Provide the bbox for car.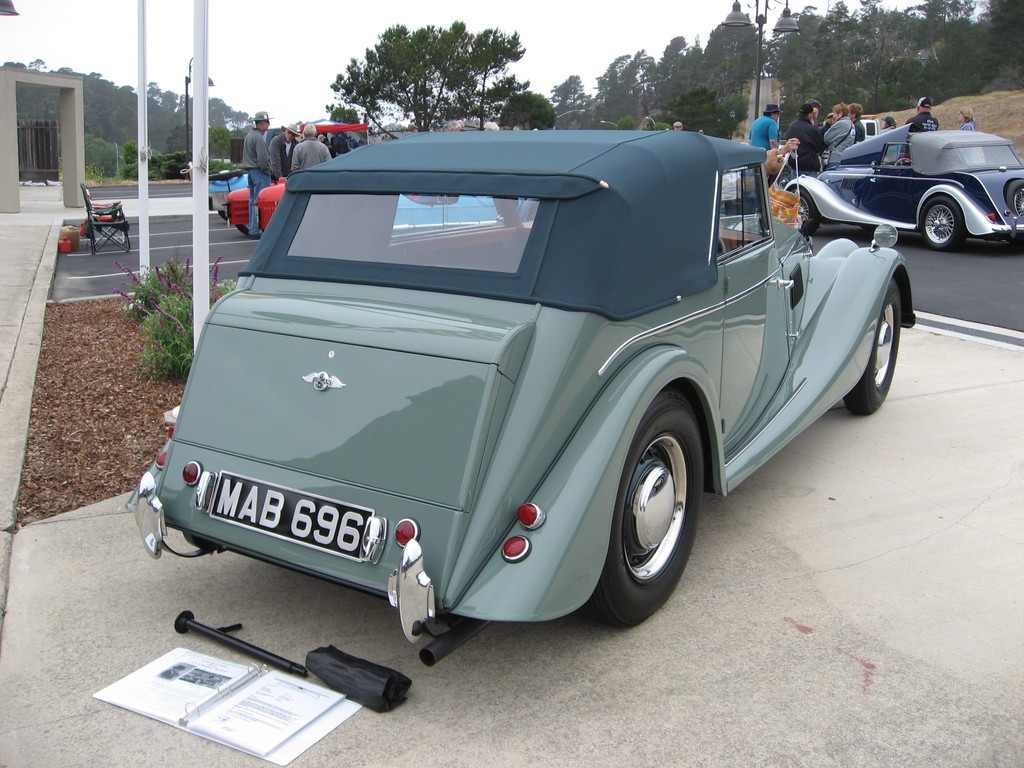
x1=780, y1=129, x2=1023, y2=248.
